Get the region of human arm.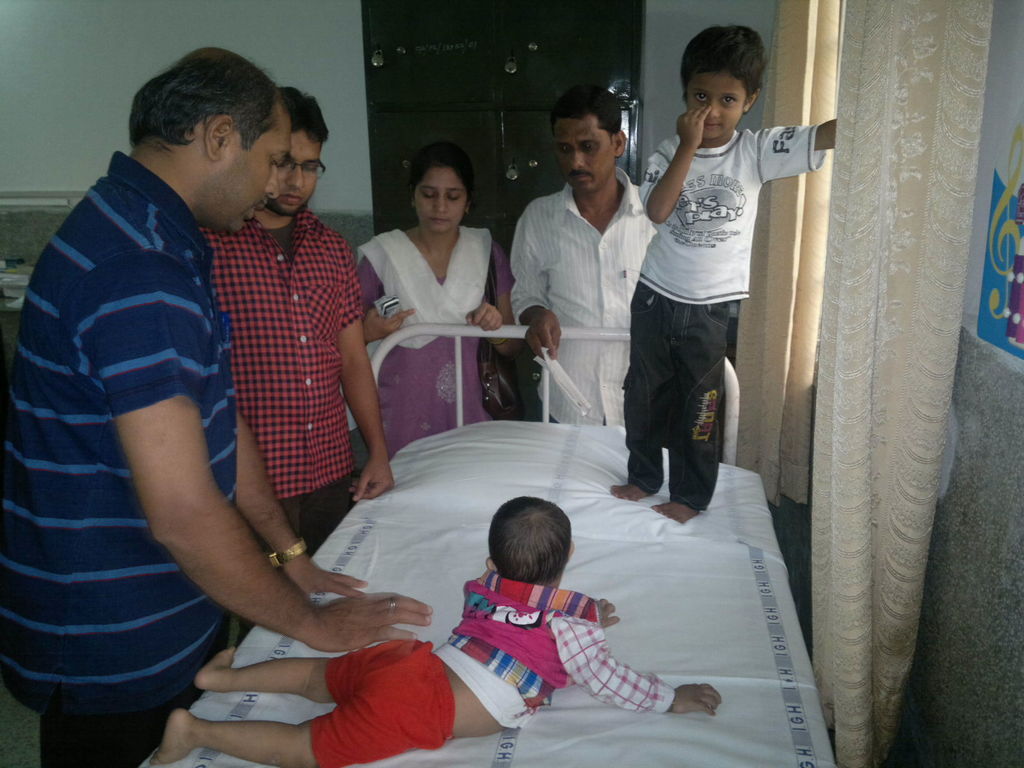
(160, 431, 317, 684).
